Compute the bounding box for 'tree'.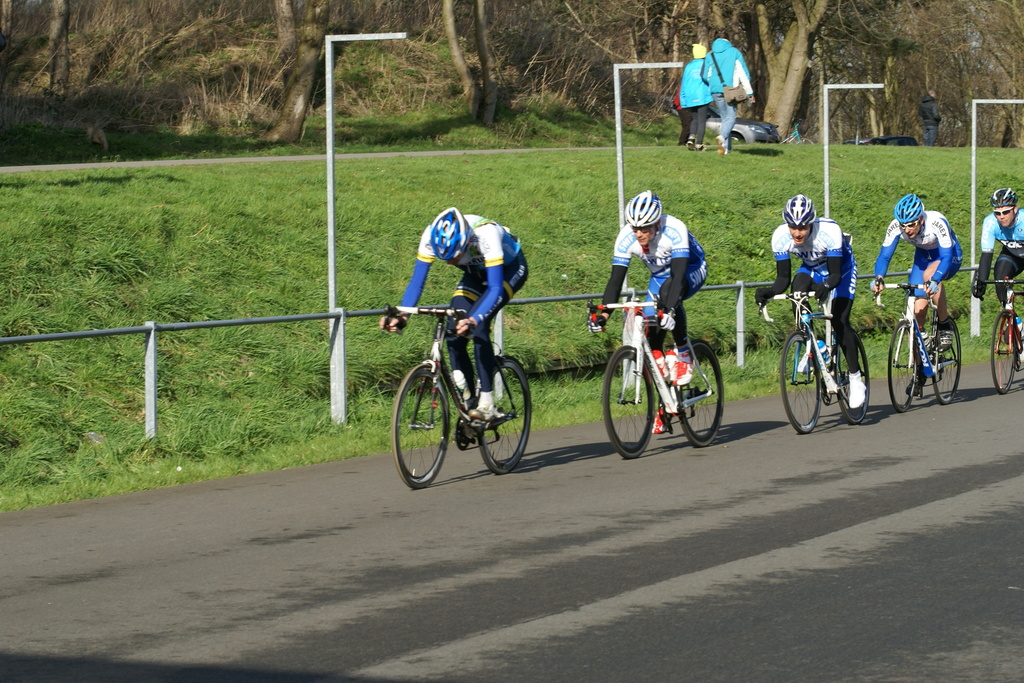
(left=0, top=0, right=101, bottom=134).
